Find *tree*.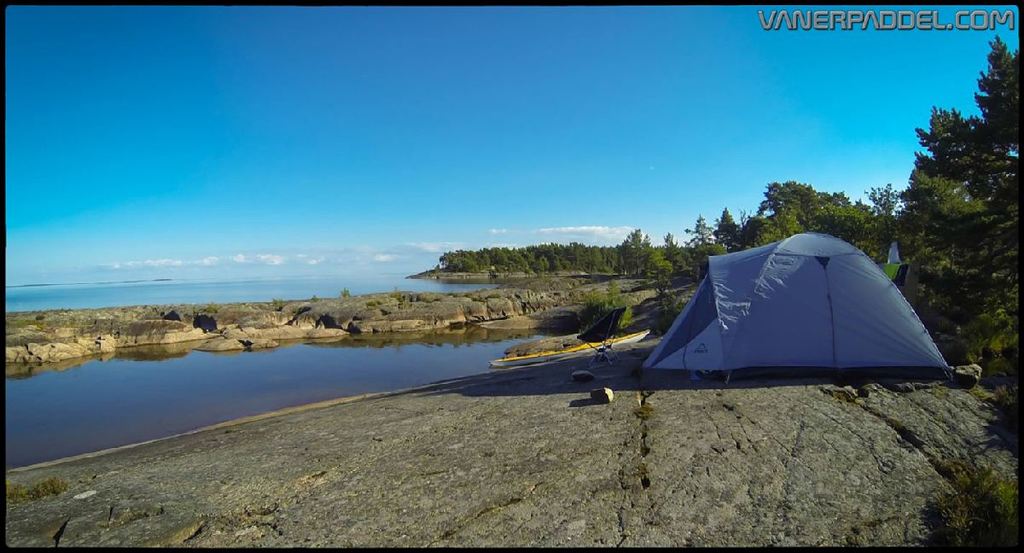
detection(575, 290, 635, 340).
